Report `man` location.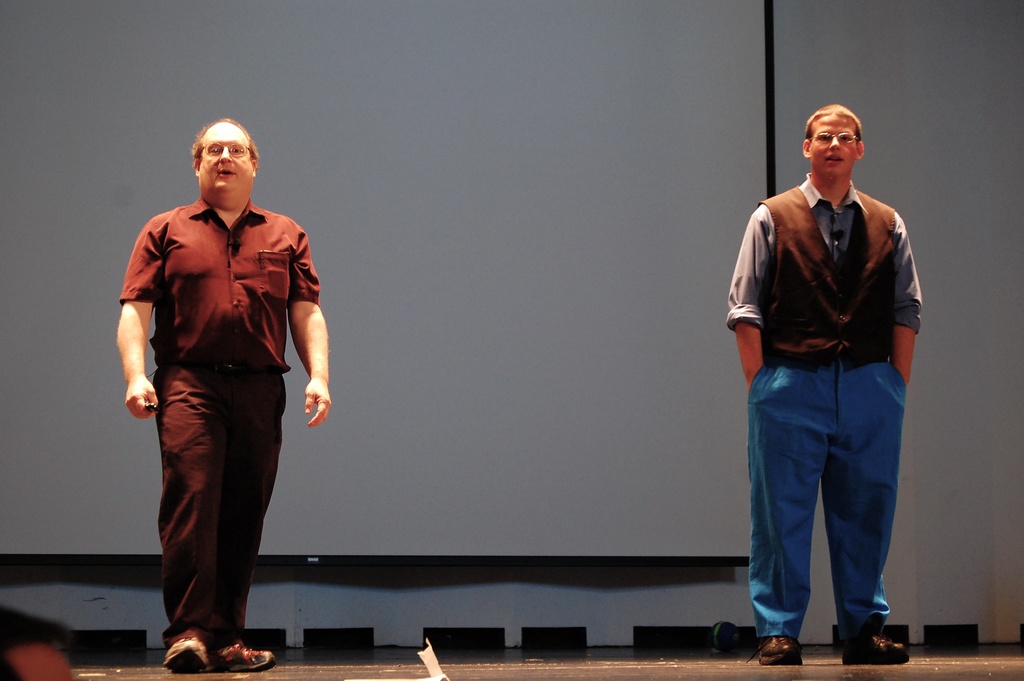
Report: x1=114 y1=111 x2=326 y2=675.
